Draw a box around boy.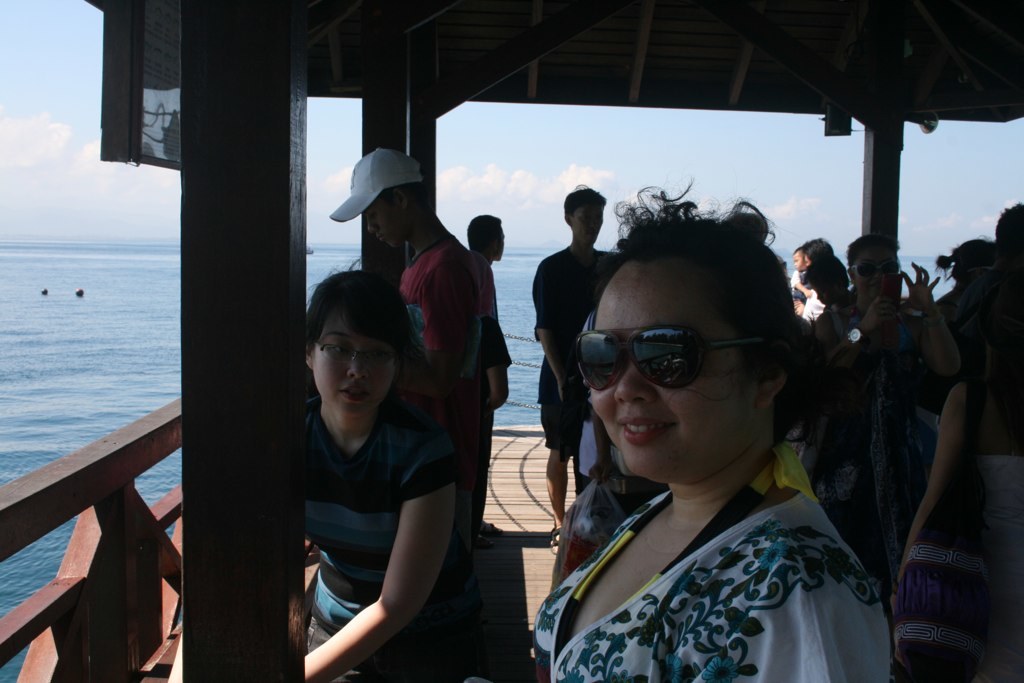
x1=533, y1=181, x2=621, y2=545.
